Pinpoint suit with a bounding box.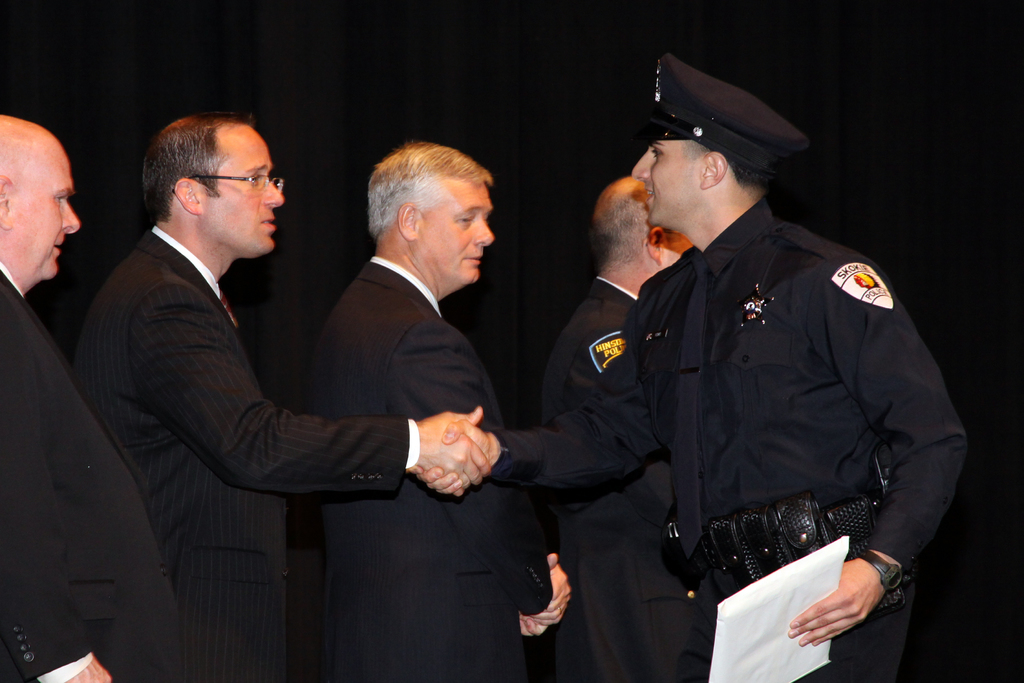
544, 278, 700, 682.
